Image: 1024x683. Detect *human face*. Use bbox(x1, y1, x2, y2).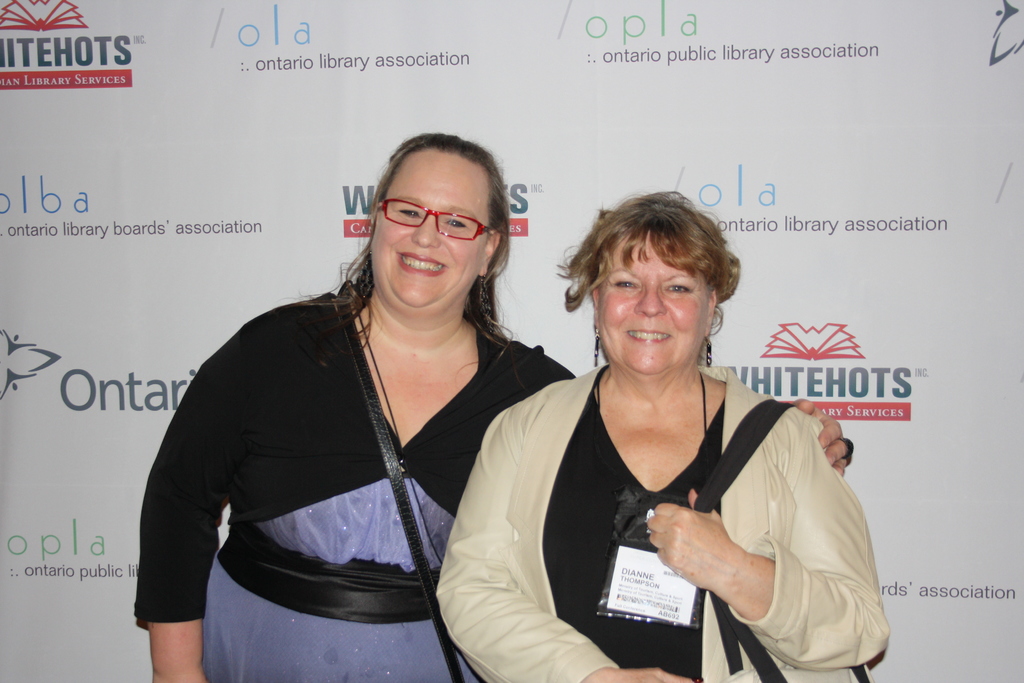
bbox(374, 155, 489, 314).
